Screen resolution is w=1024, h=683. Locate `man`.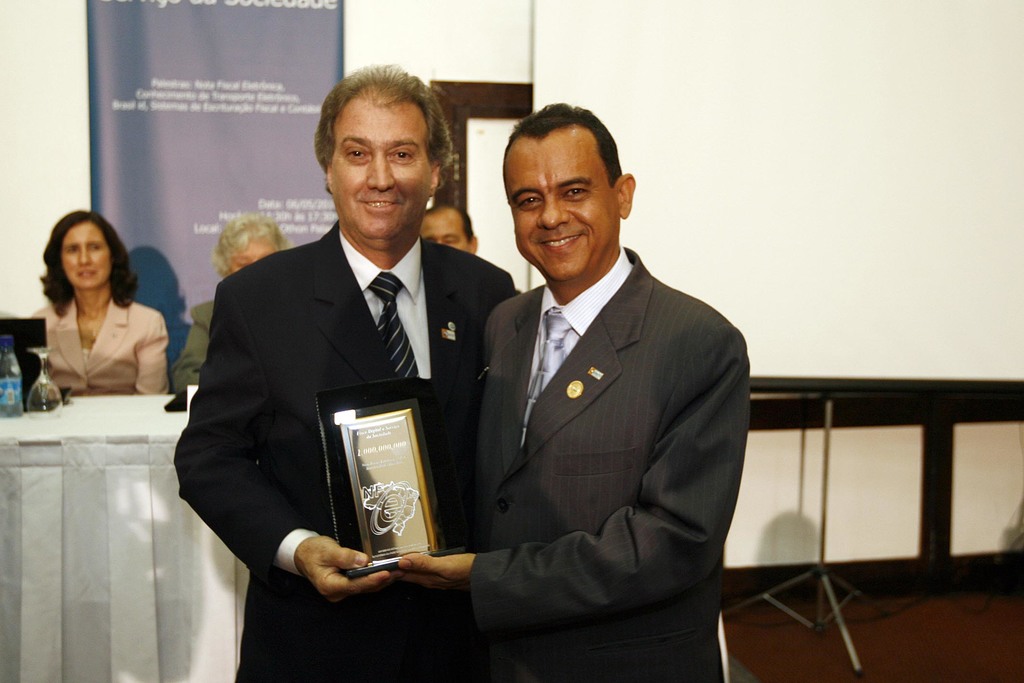
box(386, 100, 749, 682).
